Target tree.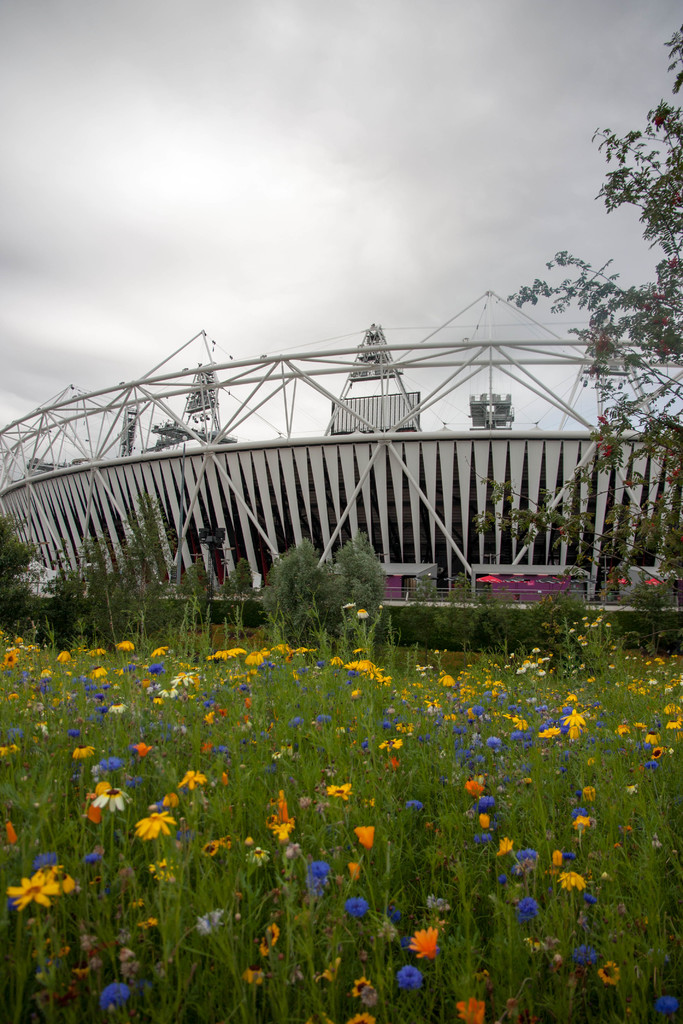
Target region: 506, 13, 682, 557.
